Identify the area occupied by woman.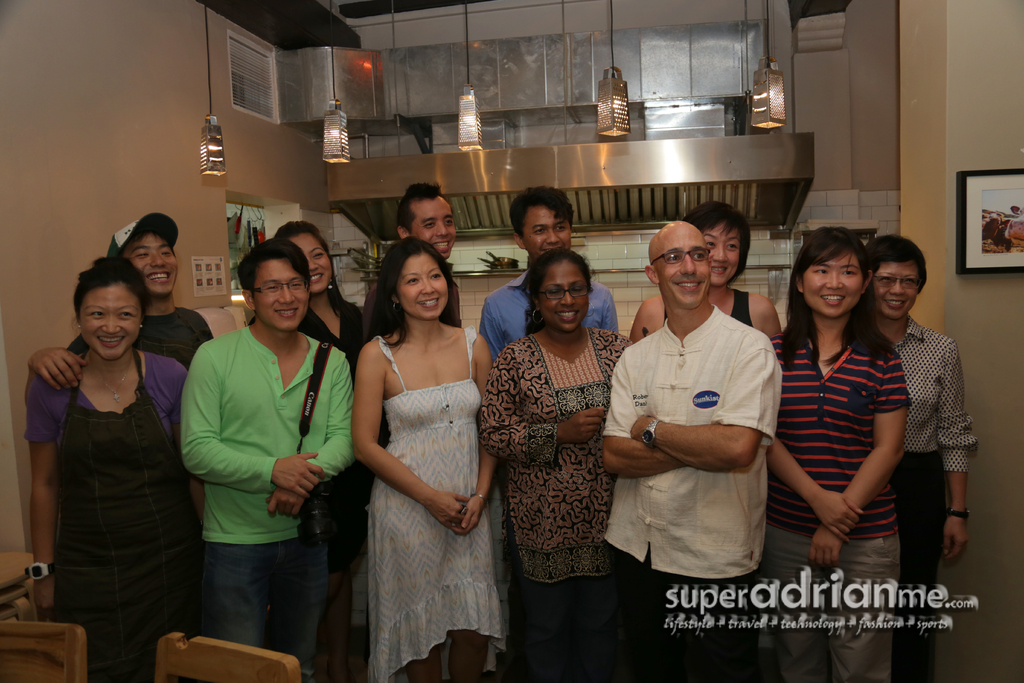
Area: (x1=340, y1=216, x2=512, y2=682).
